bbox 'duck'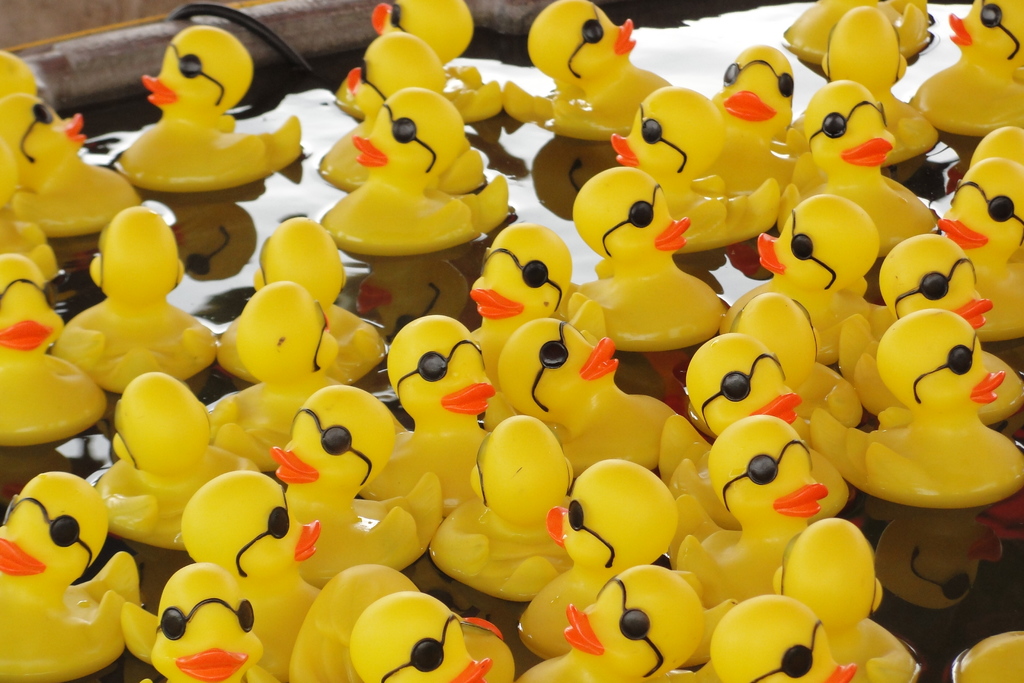
locate(174, 463, 333, 682)
